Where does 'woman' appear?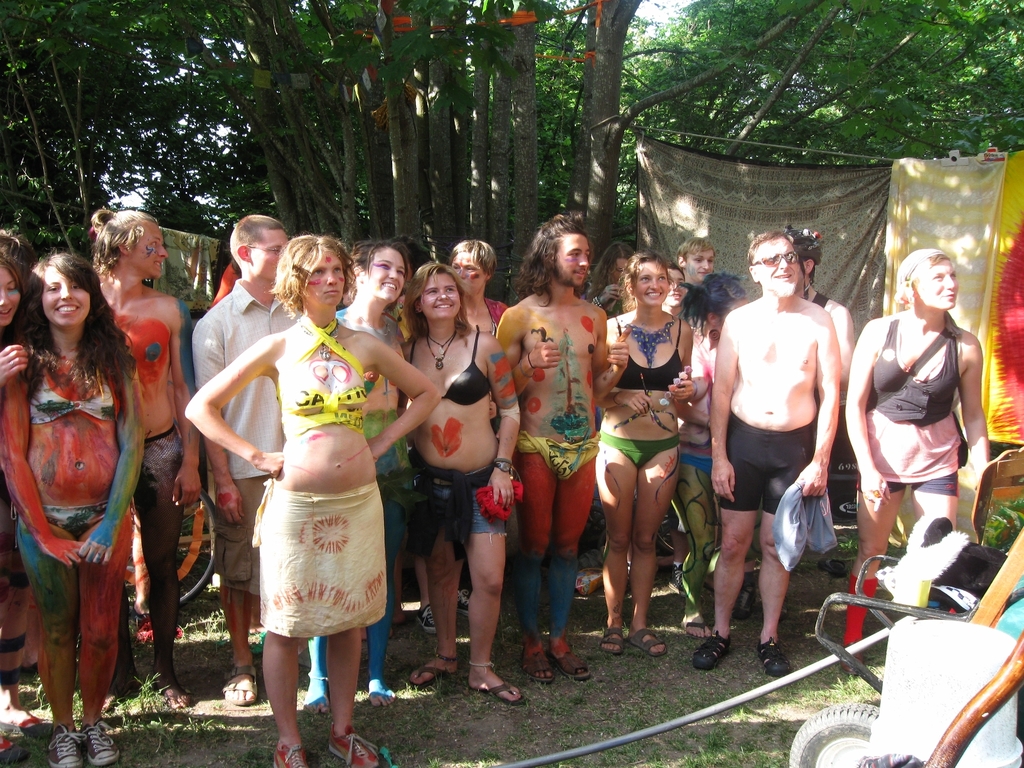
Appears at l=185, t=236, r=449, b=767.
